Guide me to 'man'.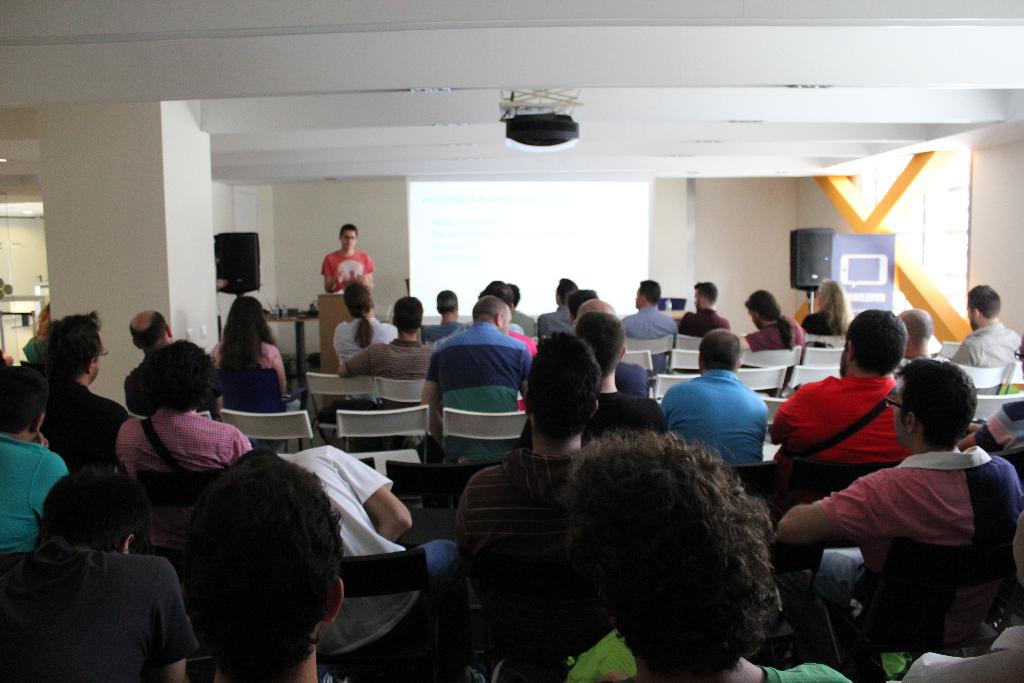
Guidance: BBox(337, 298, 439, 375).
